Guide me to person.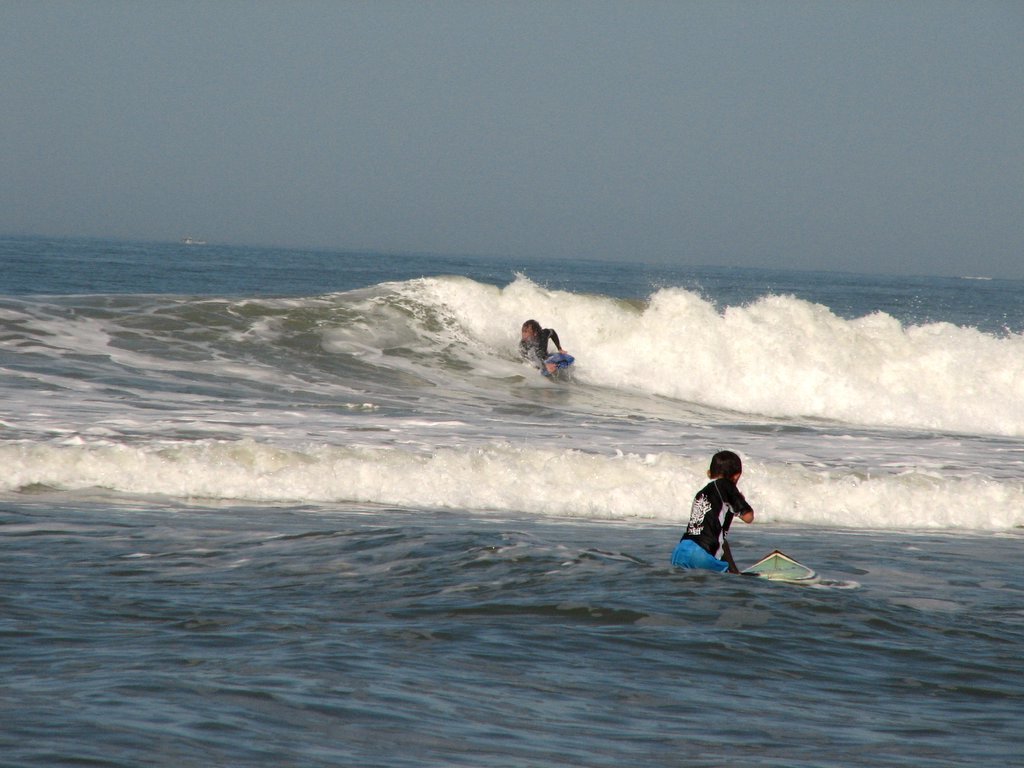
Guidance: [670, 452, 758, 571].
